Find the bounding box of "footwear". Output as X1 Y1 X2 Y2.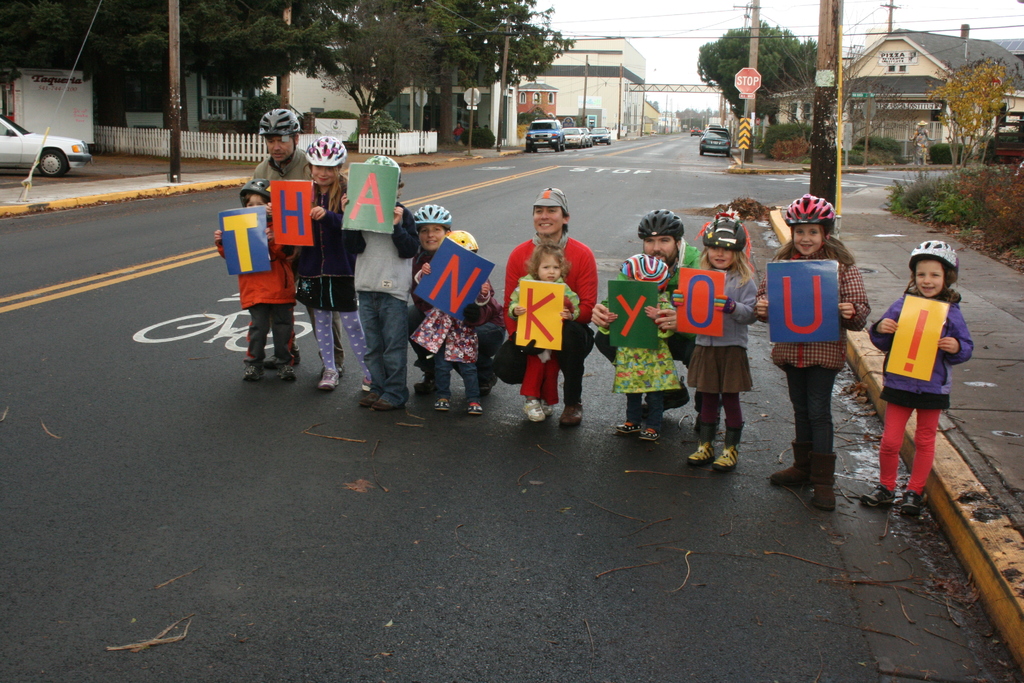
318 365 335 388.
